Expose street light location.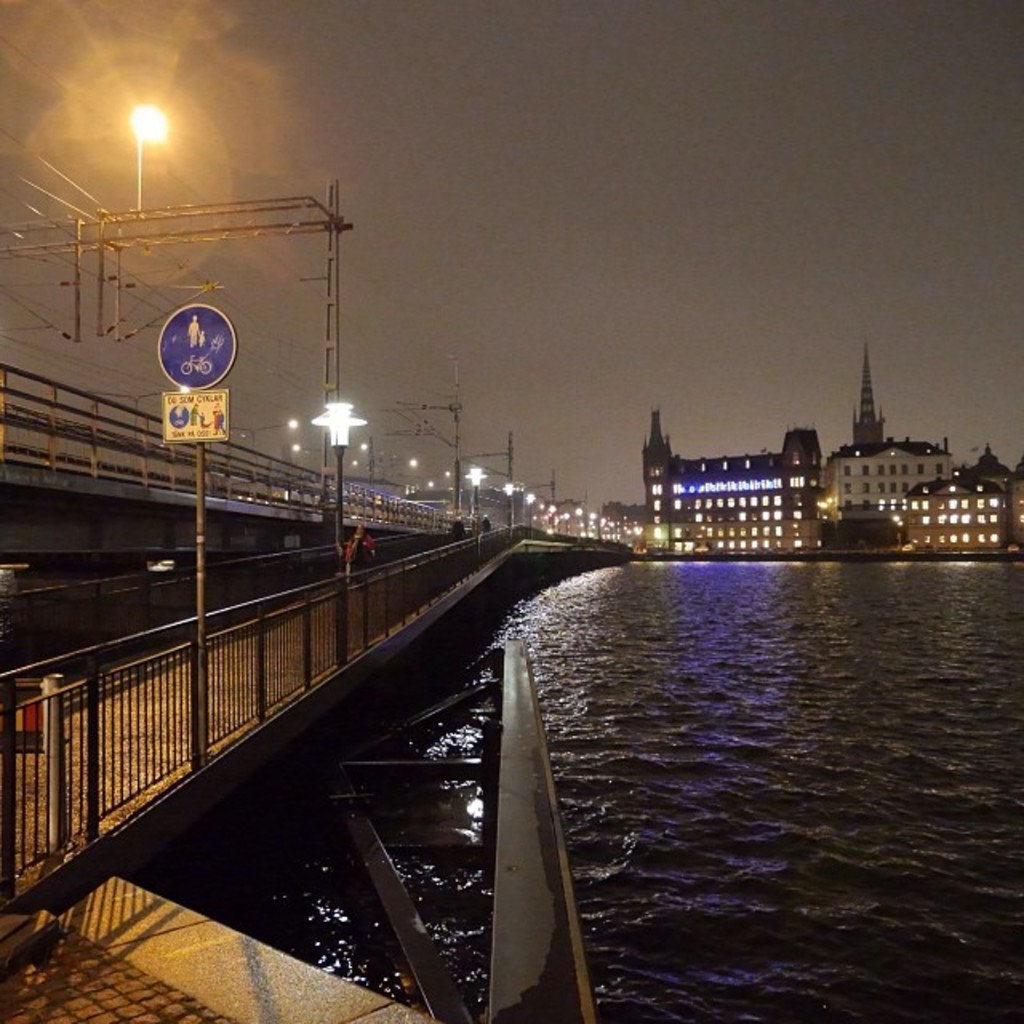
Exposed at locate(502, 482, 522, 534).
